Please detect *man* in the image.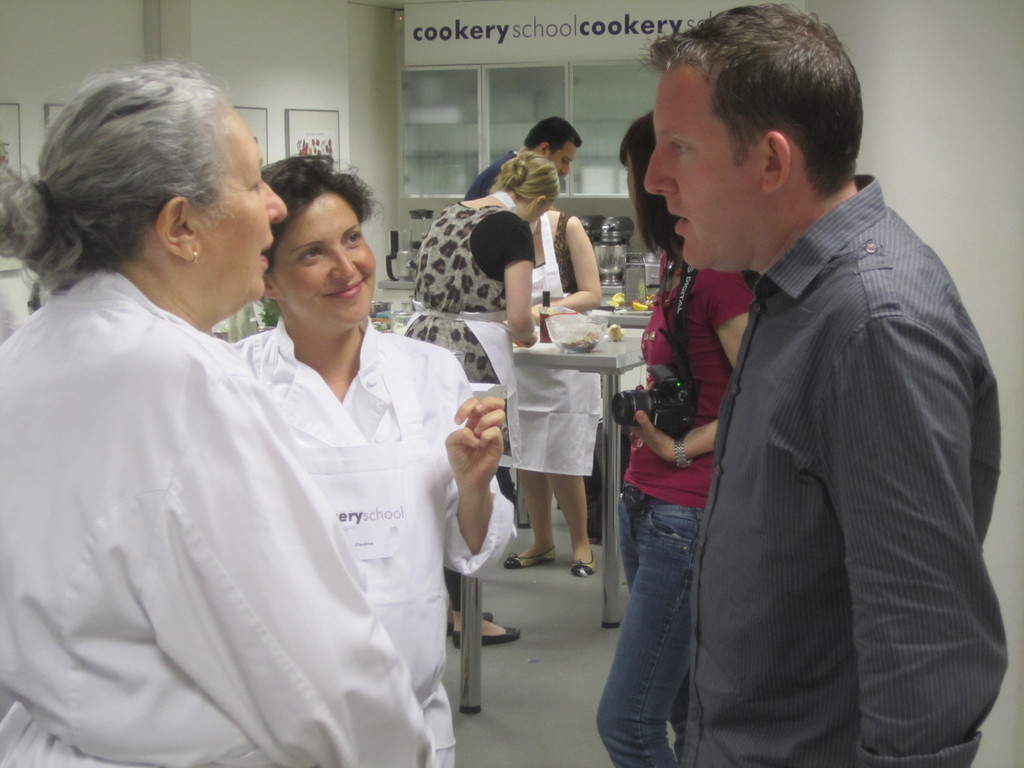
select_region(588, 13, 1004, 750).
